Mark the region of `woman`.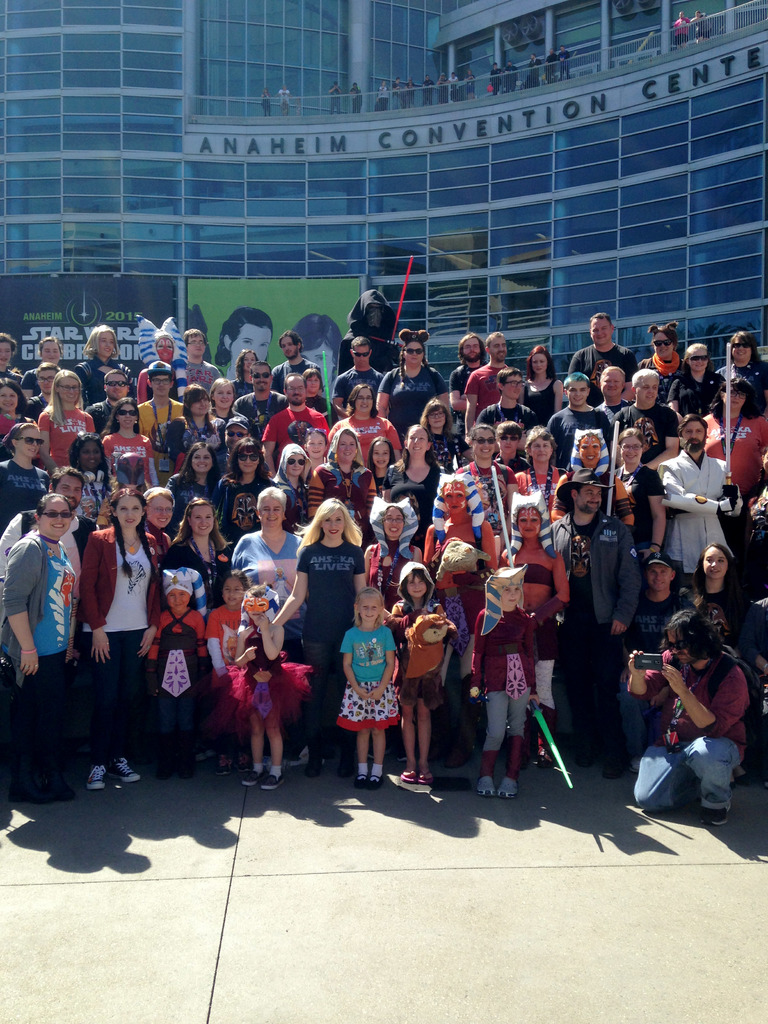
Region: crop(676, 542, 753, 787).
